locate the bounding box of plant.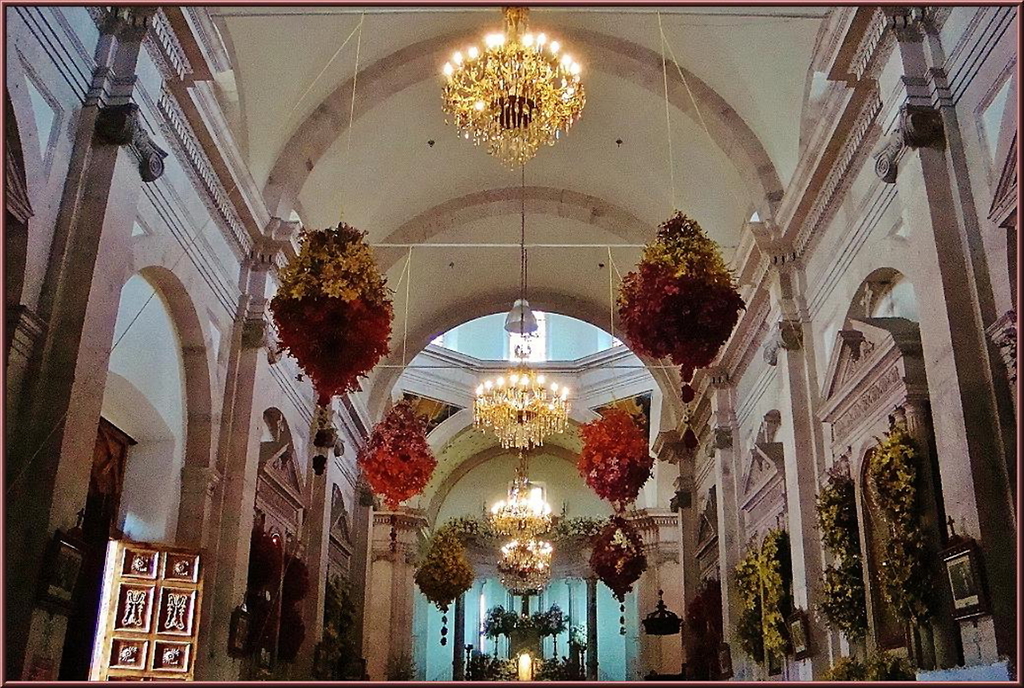
Bounding box: [left=861, top=410, right=950, bottom=630].
